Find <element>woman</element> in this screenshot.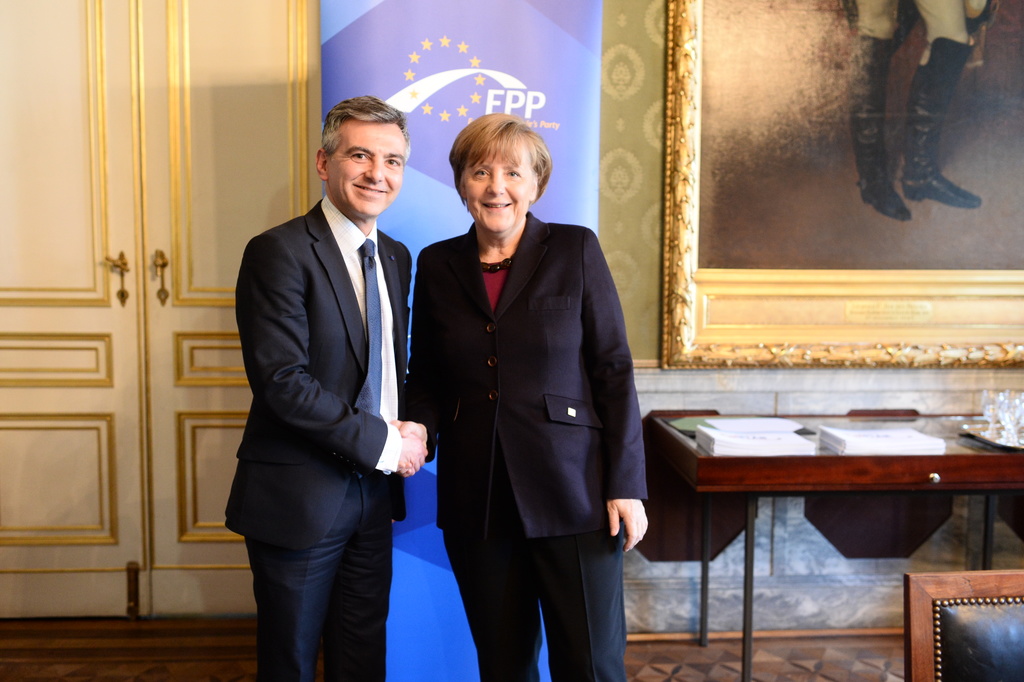
The bounding box for <element>woman</element> is l=391, t=112, r=651, b=681.
